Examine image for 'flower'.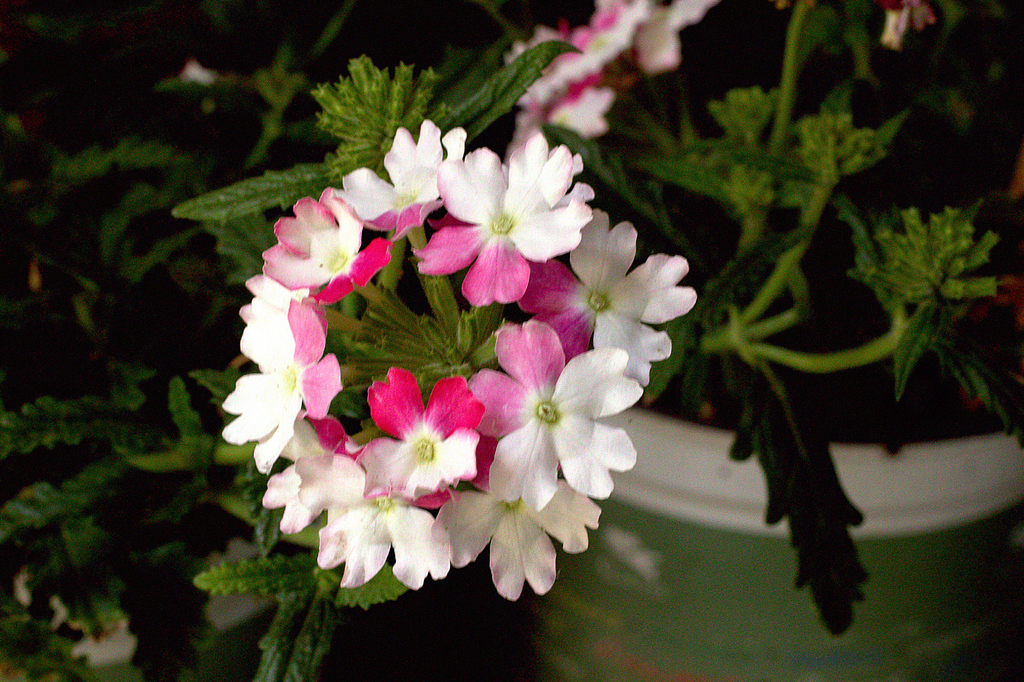
Examination result: bbox=(210, 297, 351, 473).
